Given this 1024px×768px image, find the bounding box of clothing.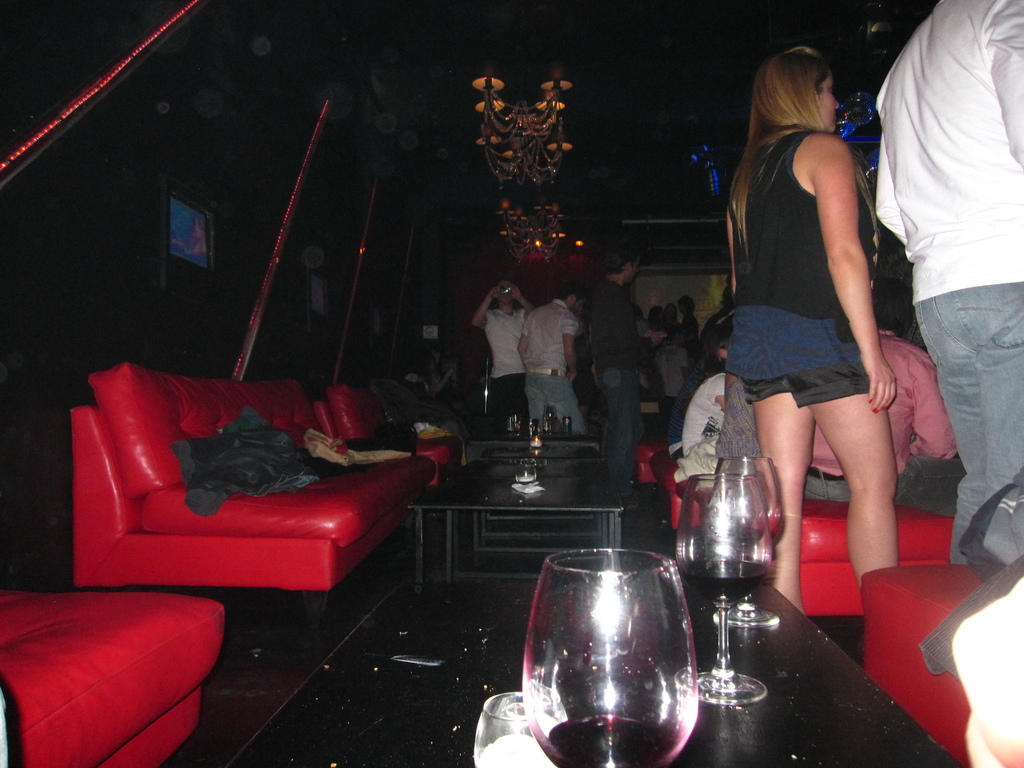
bbox=(524, 294, 594, 440).
